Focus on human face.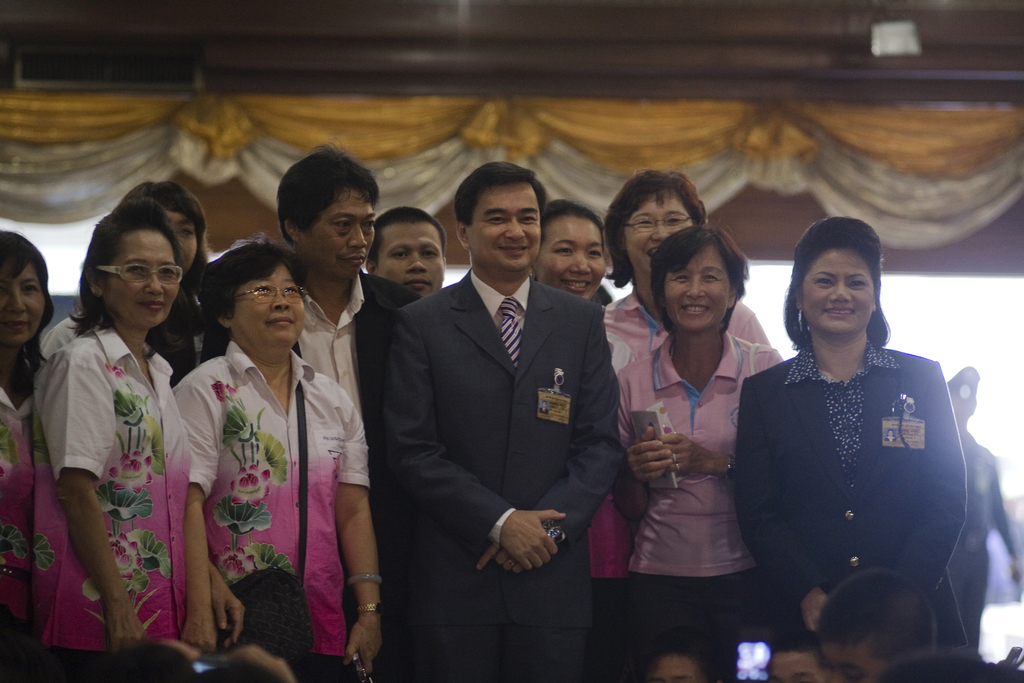
Focused at detection(662, 245, 730, 331).
